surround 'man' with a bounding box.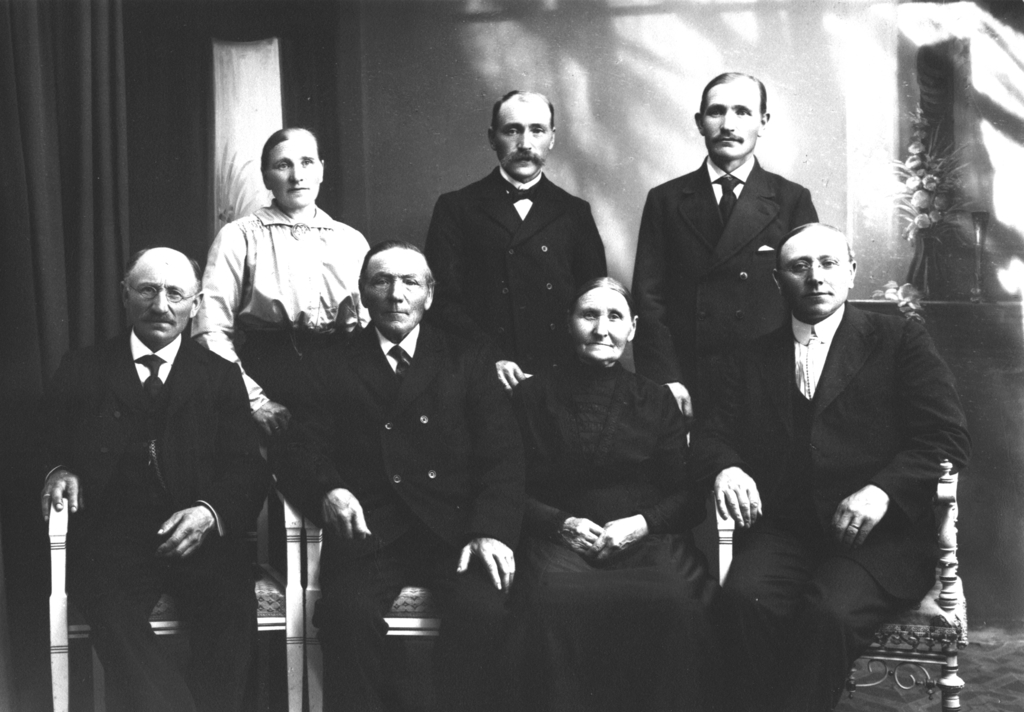
<box>414,81,606,404</box>.
